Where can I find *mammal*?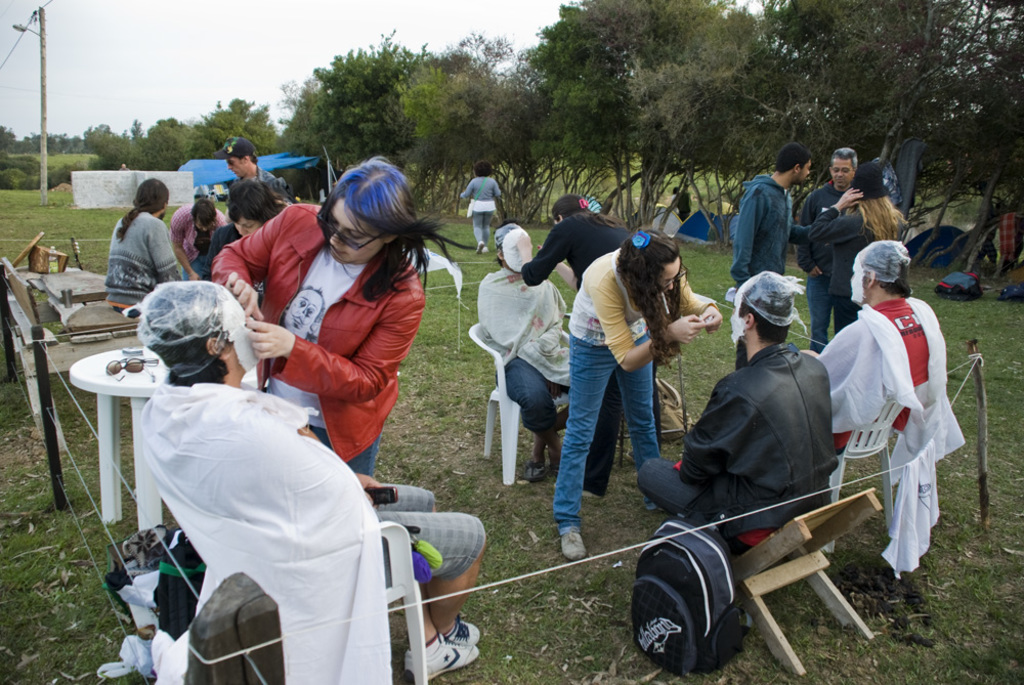
You can find it at 237,169,450,478.
